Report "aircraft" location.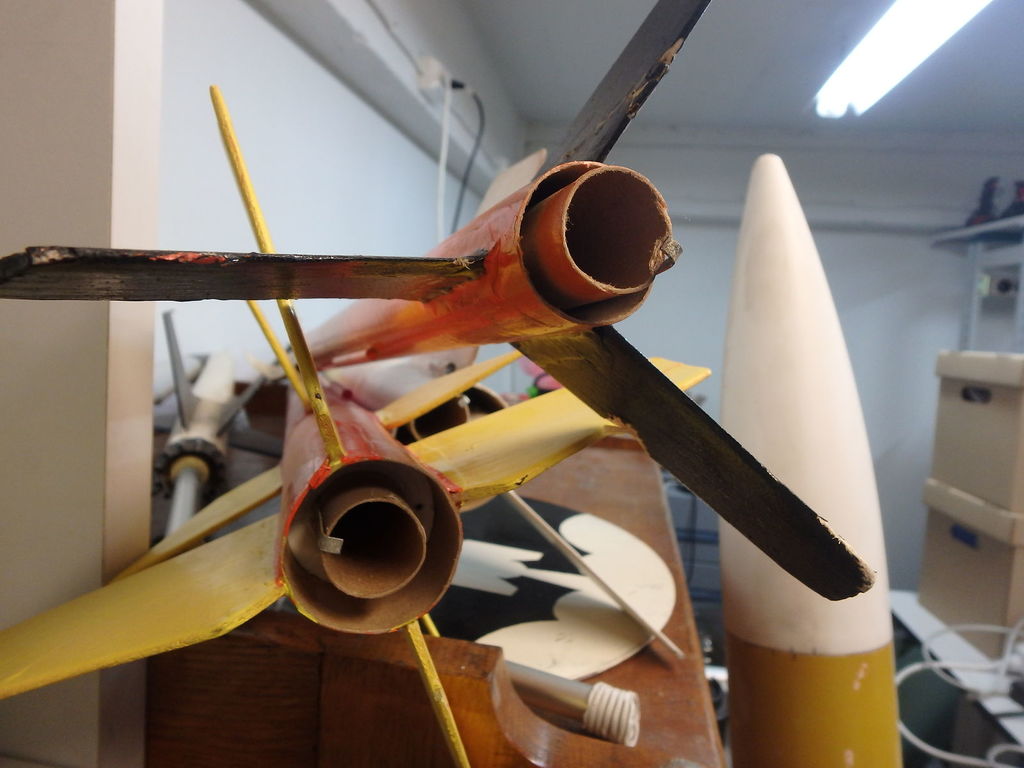
Report: detection(0, 81, 716, 767).
